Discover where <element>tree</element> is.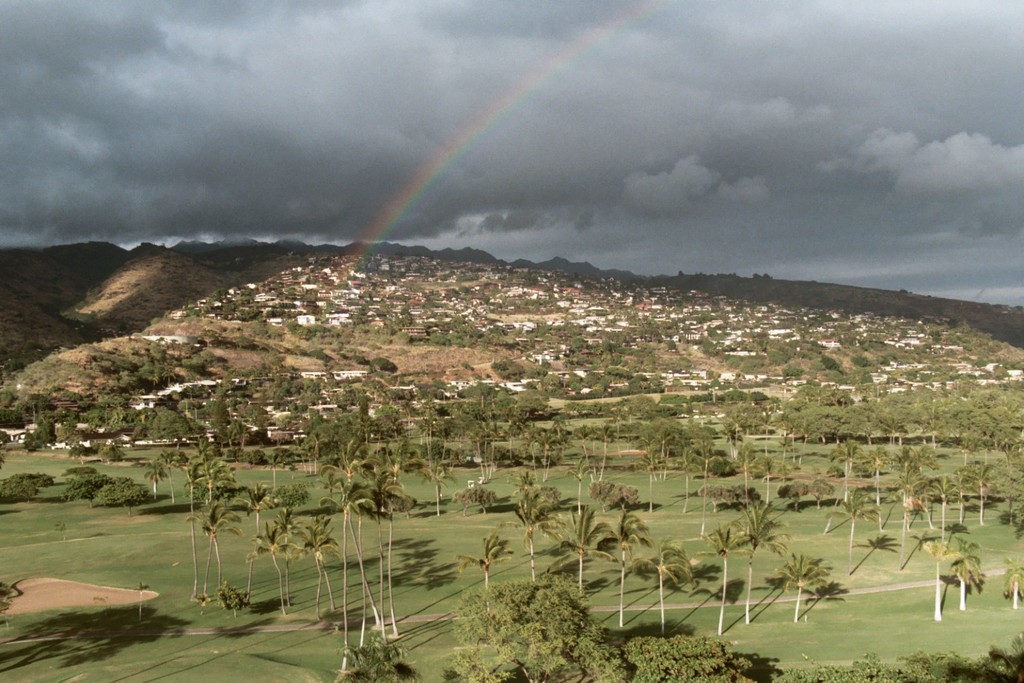
Discovered at [x1=340, y1=438, x2=362, y2=476].
